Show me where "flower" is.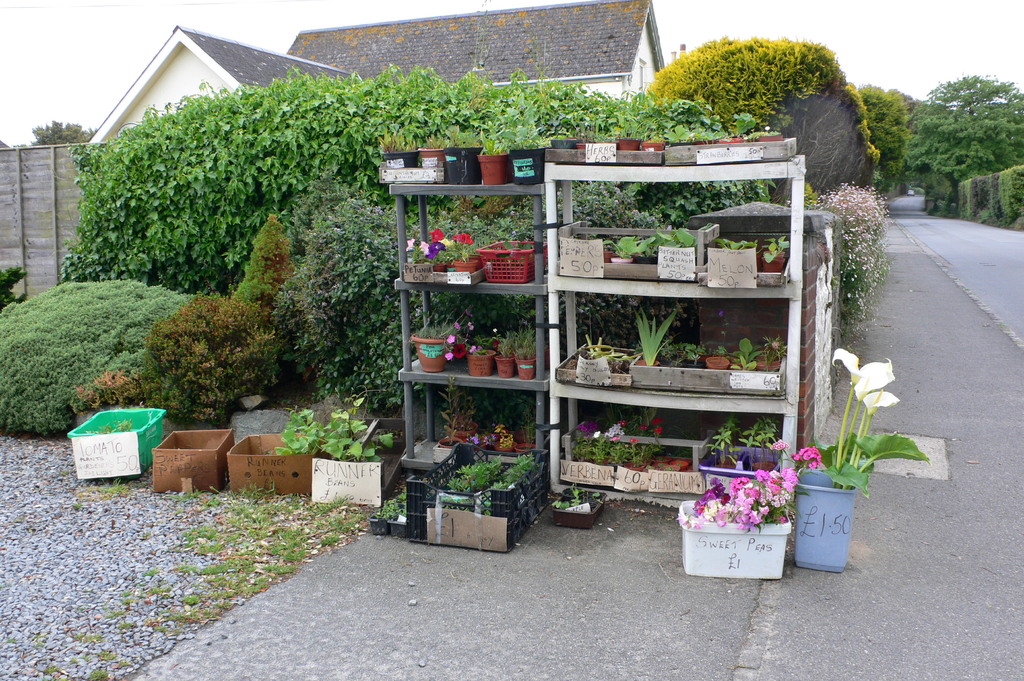
"flower" is at 862/387/902/412.
